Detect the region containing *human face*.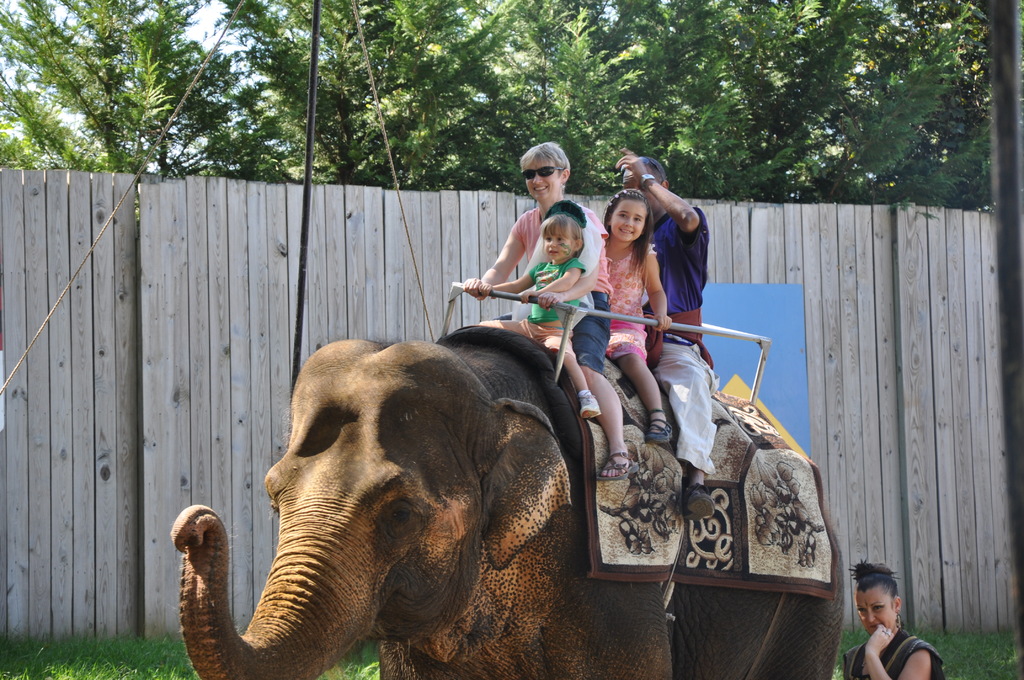
box(854, 587, 894, 634).
